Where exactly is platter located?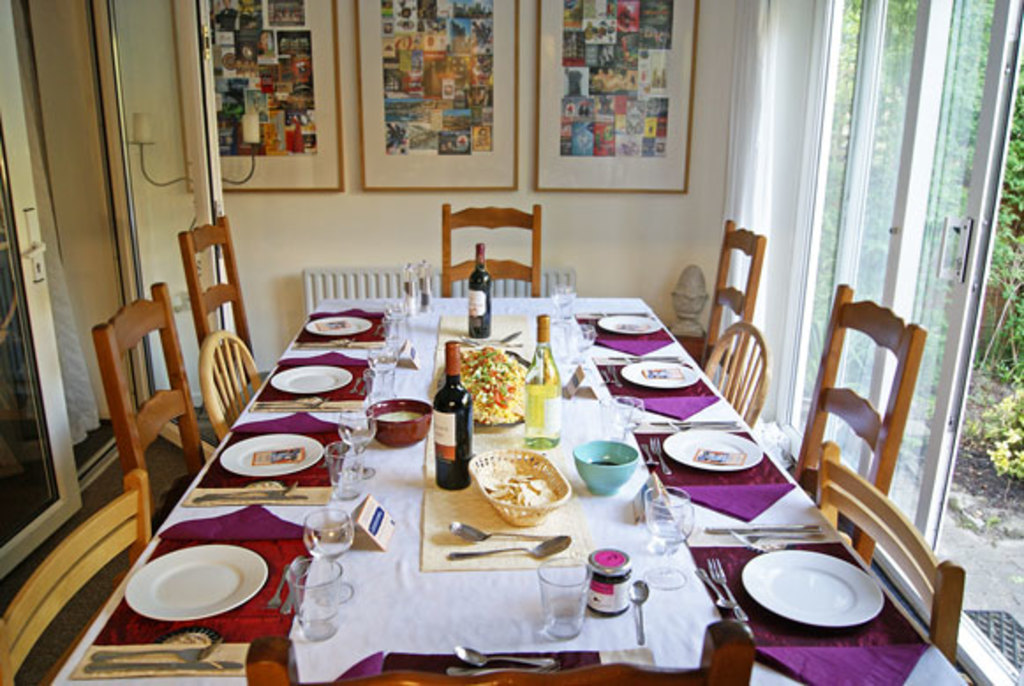
Its bounding box is 271 369 351 393.
